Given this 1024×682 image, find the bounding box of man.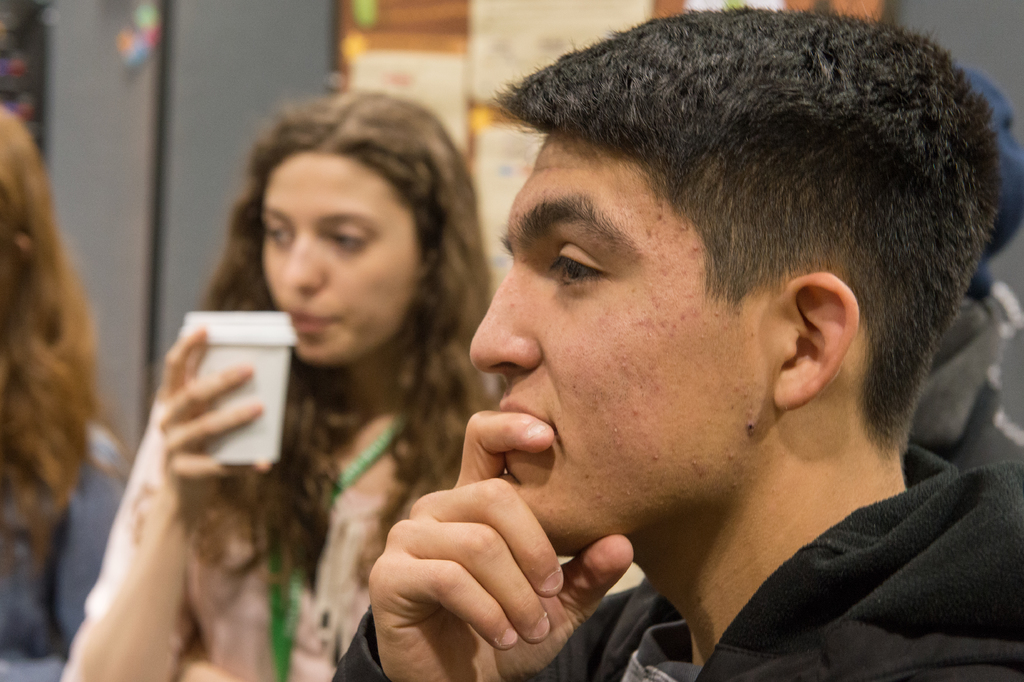
bbox=[228, 23, 1023, 670].
